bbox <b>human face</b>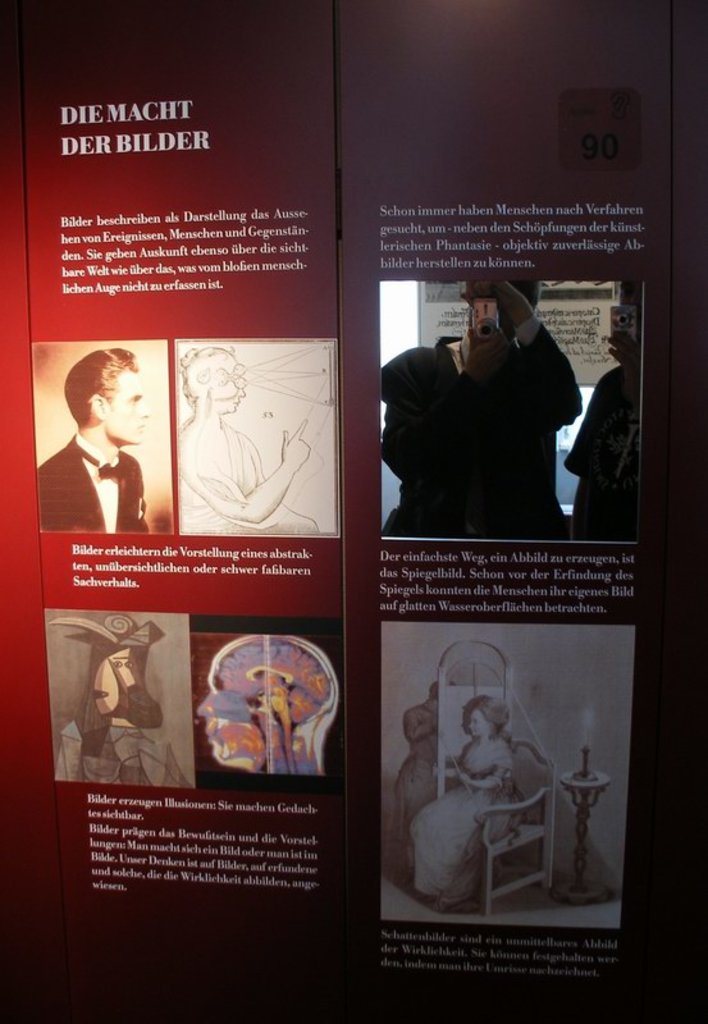
{"x1": 206, "y1": 343, "x2": 245, "y2": 406}
